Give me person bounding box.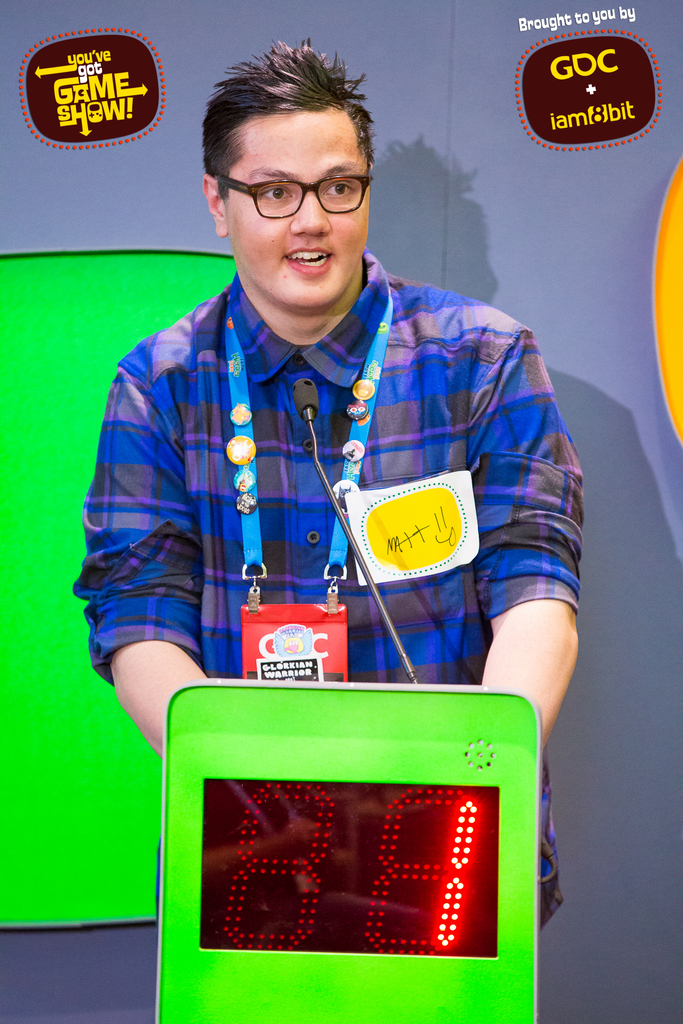
region(74, 53, 592, 863).
